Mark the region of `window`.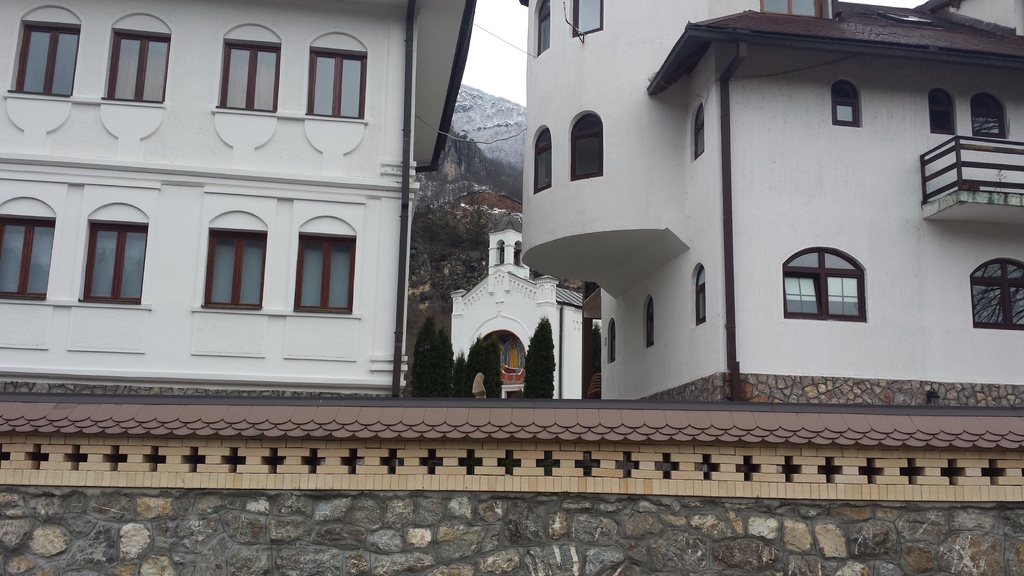
Region: detection(77, 198, 143, 302).
